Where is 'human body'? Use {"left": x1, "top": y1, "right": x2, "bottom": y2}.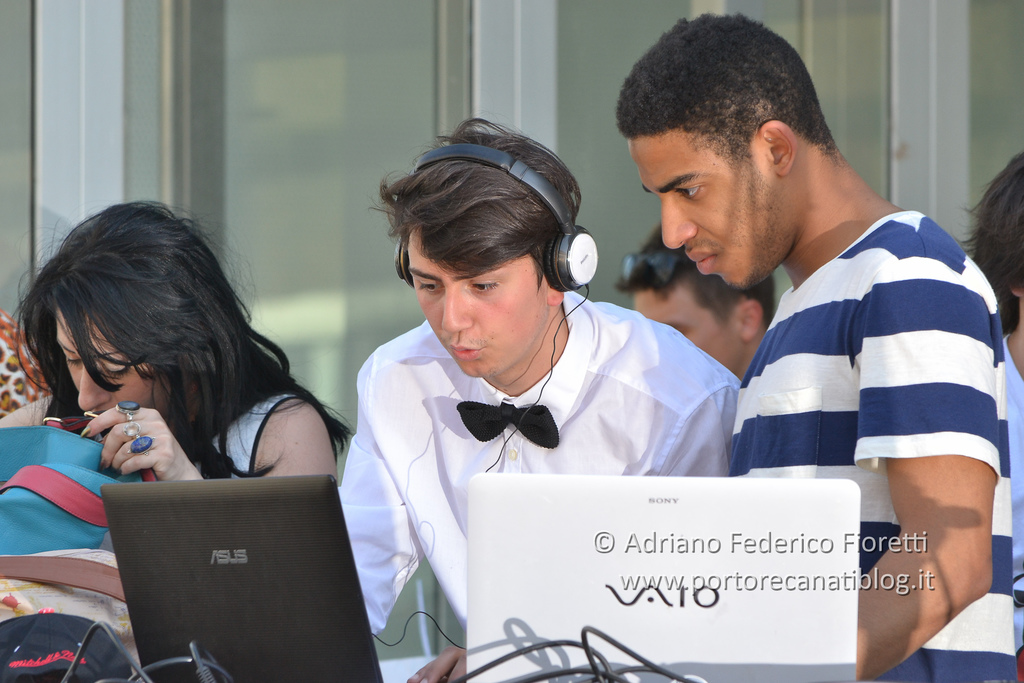
{"left": 608, "top": 13, "right": 1015, "bottom": 603}.
